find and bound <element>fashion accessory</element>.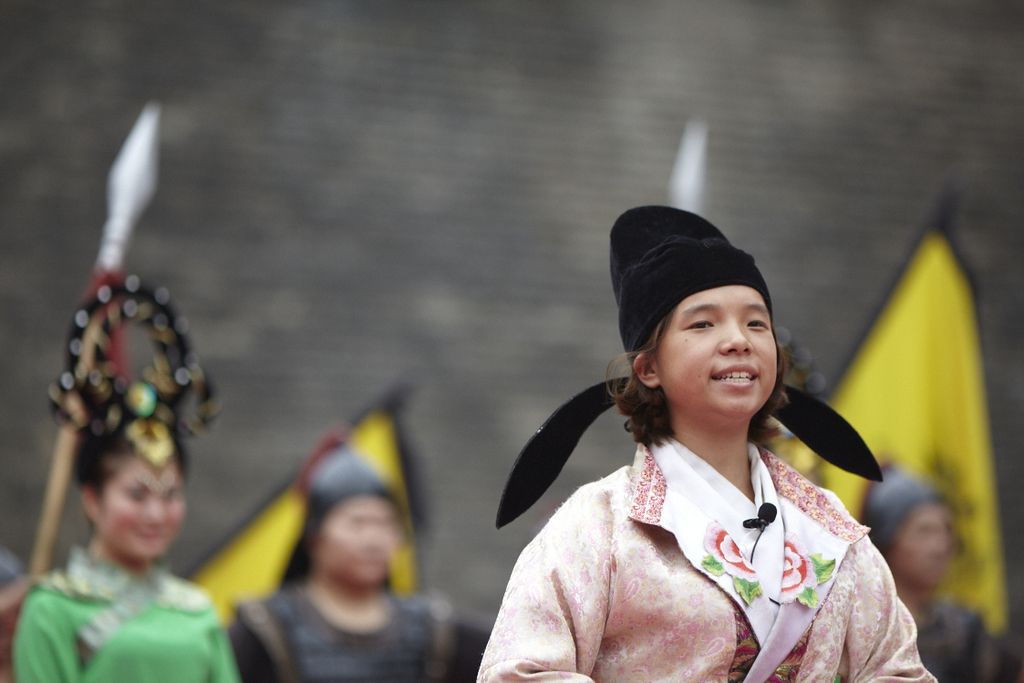
Bound: bbox=(277, 431, 409, 595).
